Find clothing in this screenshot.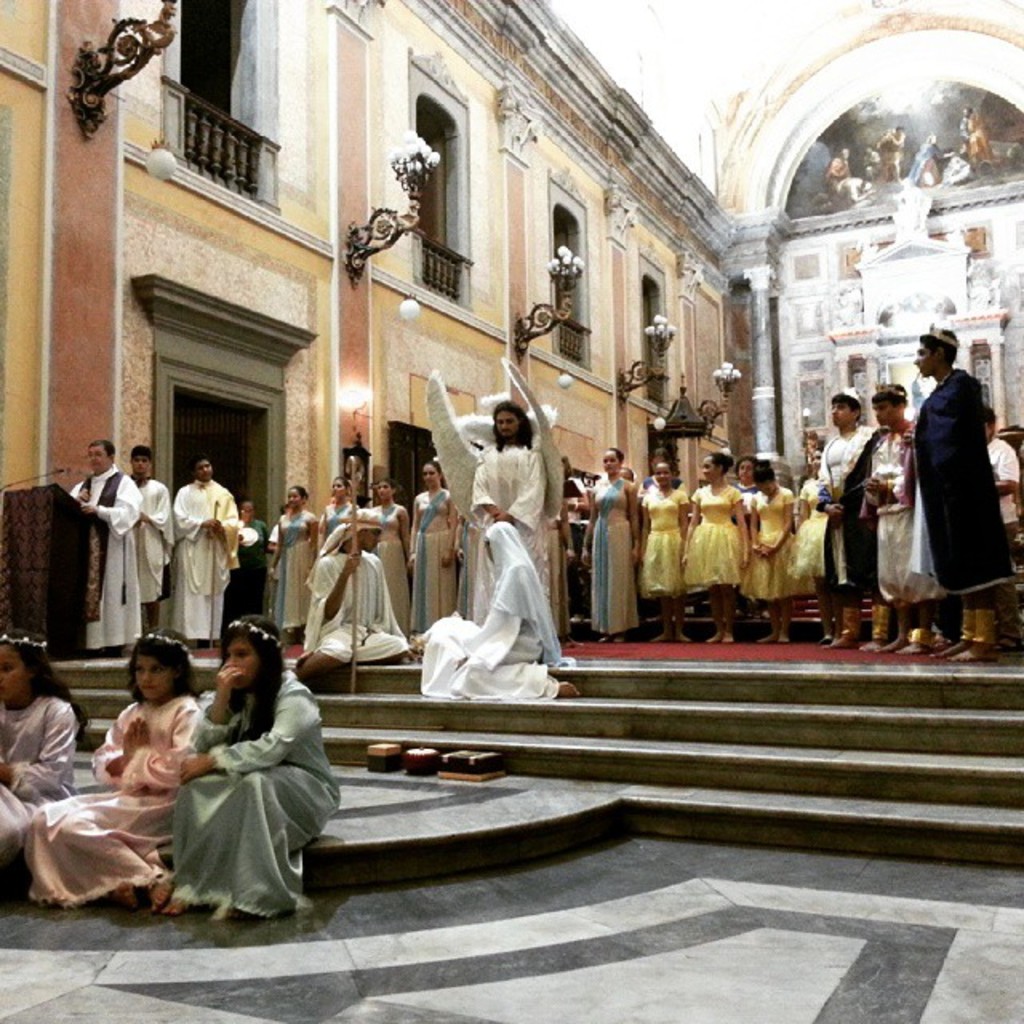
The bounding box for clothing is bbox(813, 427, 861, 622).
